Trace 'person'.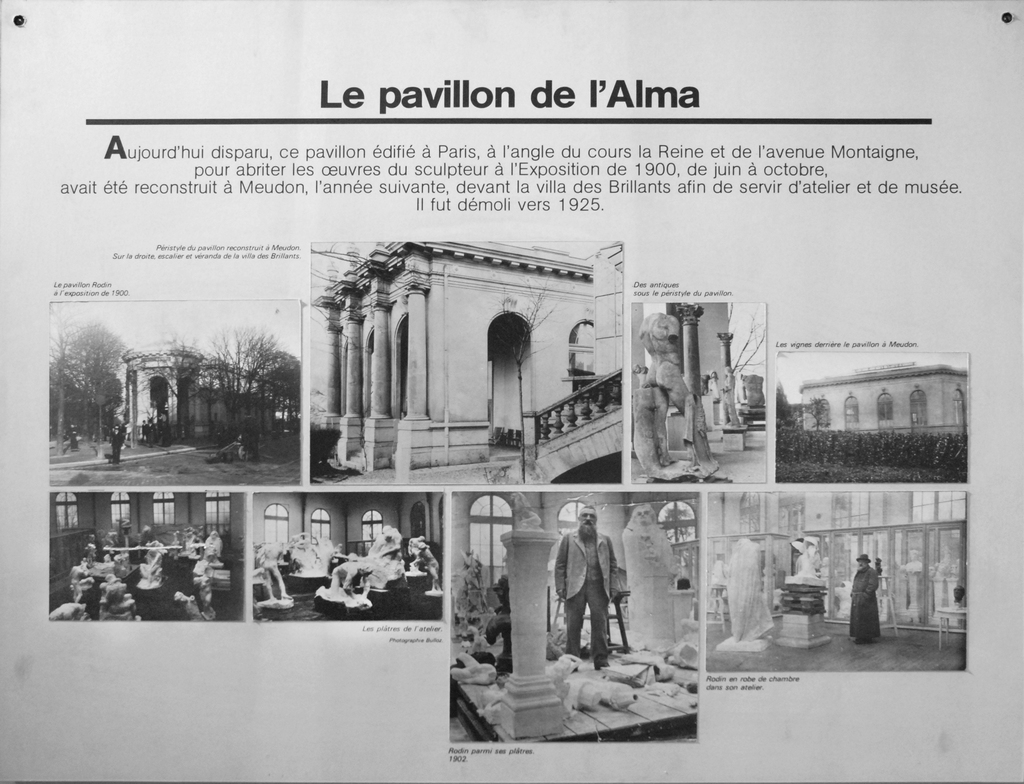
Traced to pyautogui.locateOnScreen(406, 527, 424, 571).
